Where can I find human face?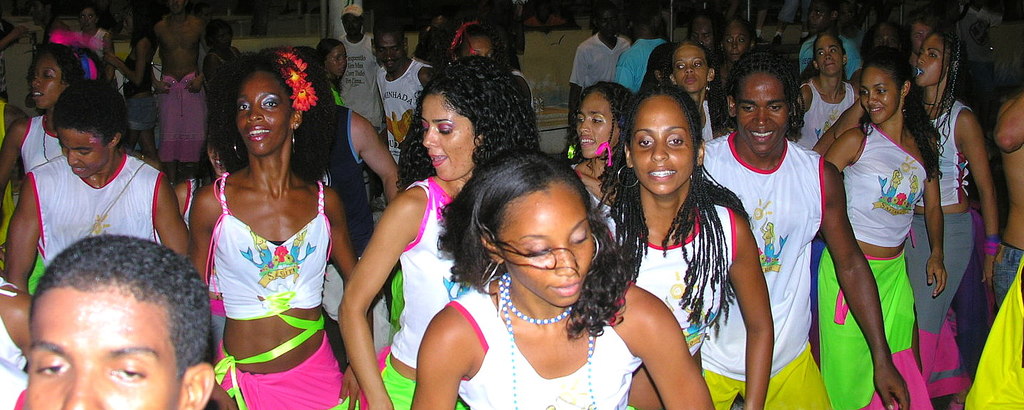
You can find it at <box>54,123,109,179</box>.
